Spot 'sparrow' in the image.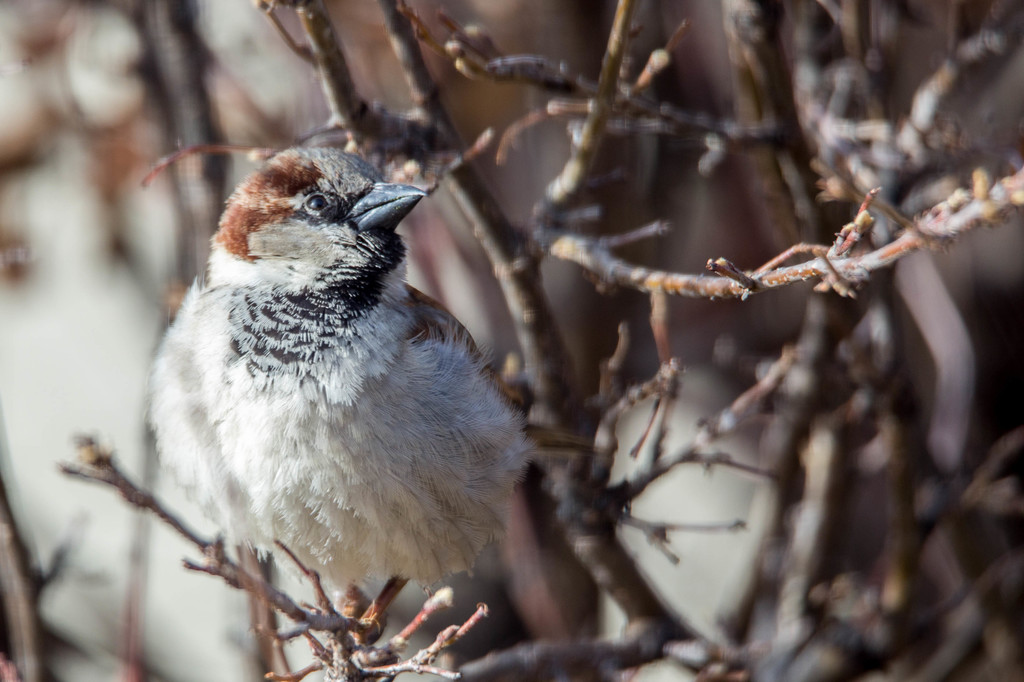
'sparrow' found at <bbox>145, 141, 545, 624</bbox>.
